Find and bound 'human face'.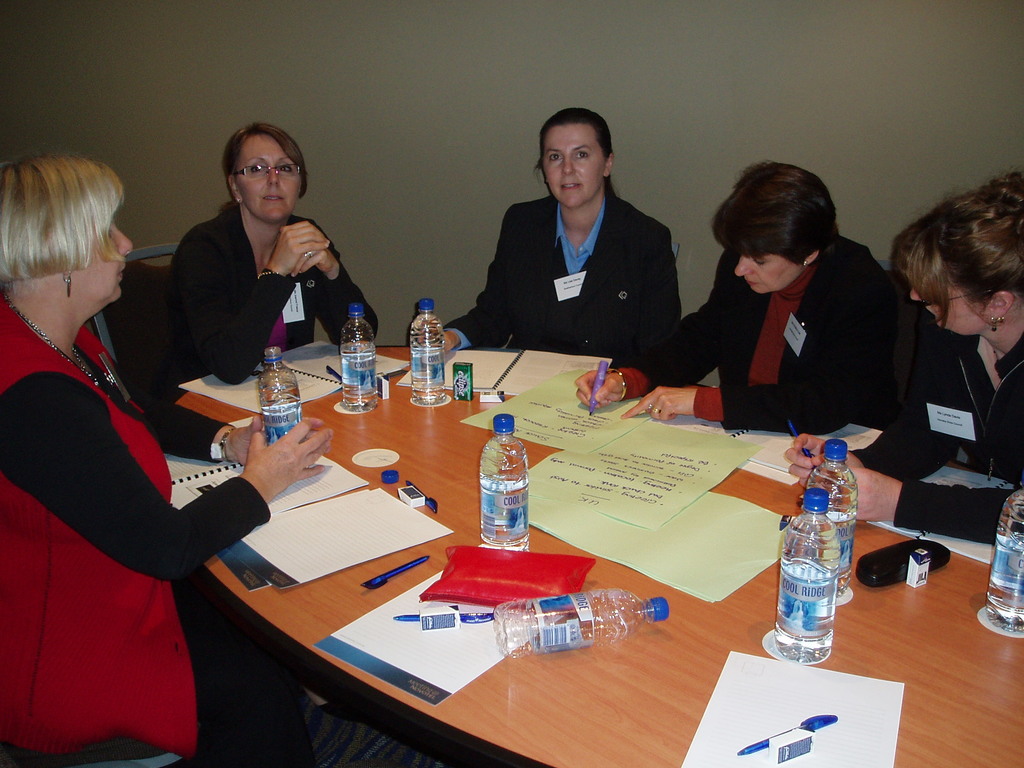
Bound: (left=235, top=134, right=298, bottom=220).
